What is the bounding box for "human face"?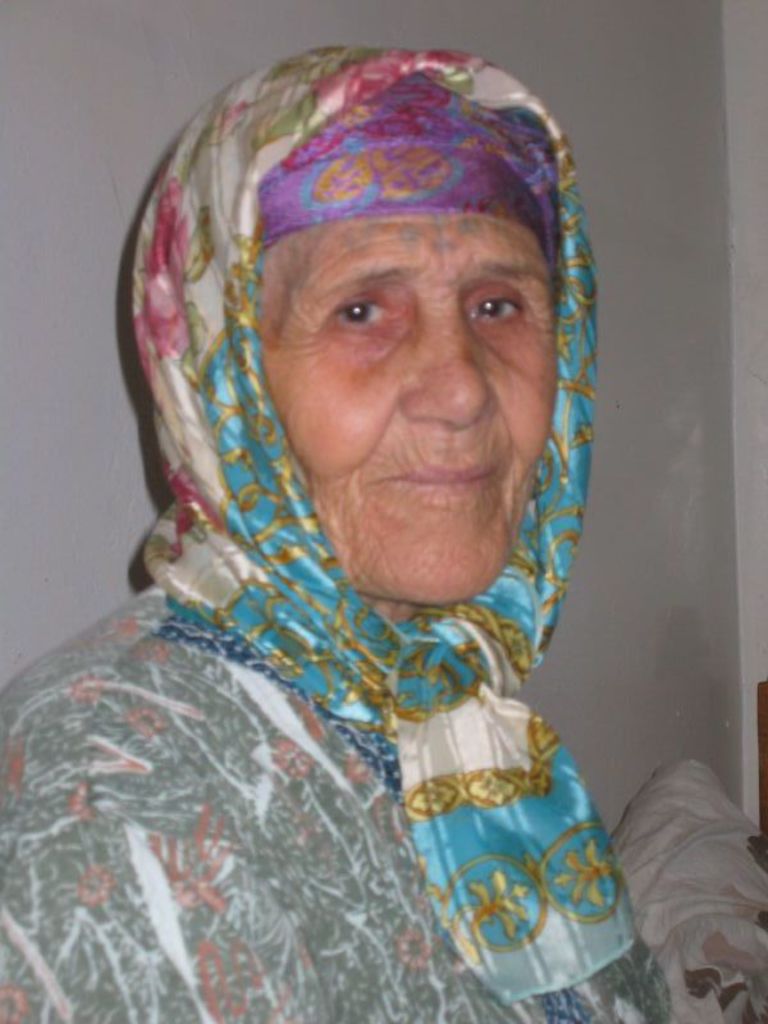
select_region(262, 202, 559, 618).
